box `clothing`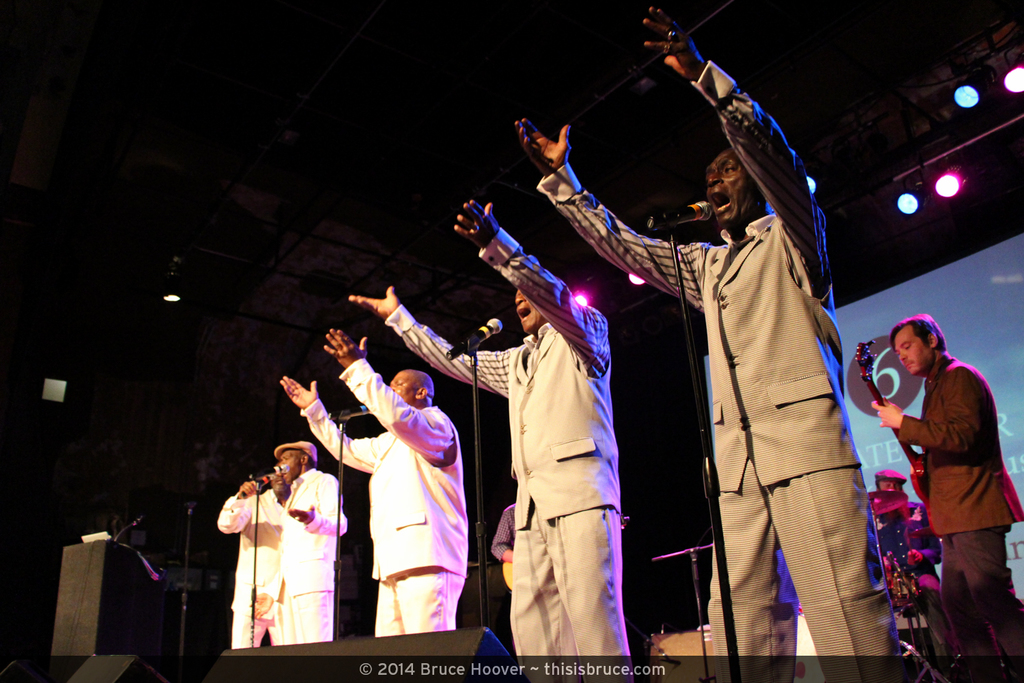
534, 59, 906, 682
